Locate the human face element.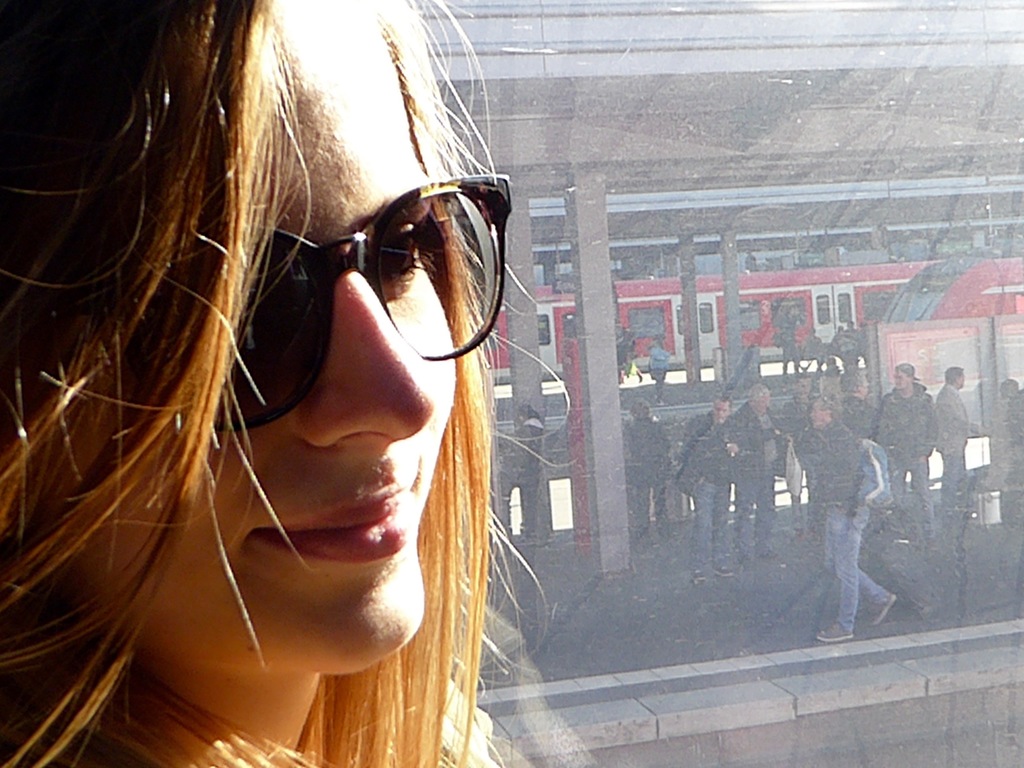
Element bbox: (809,398,833,428).
